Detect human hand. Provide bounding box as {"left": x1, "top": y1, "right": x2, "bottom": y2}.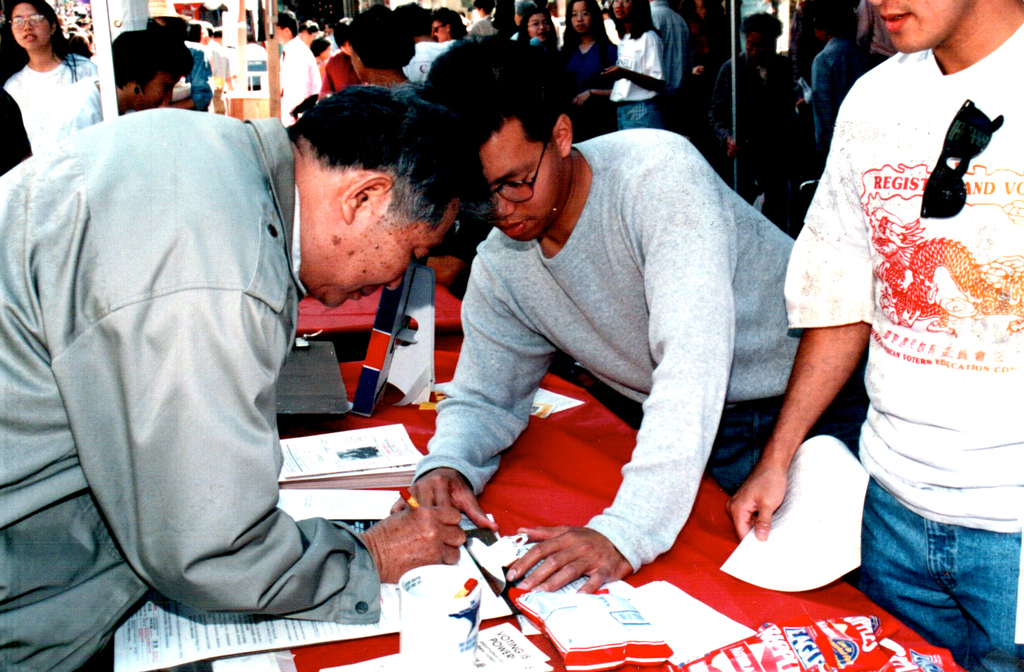
{"left": 725, "top": 460, "right": 792, "bottom": 544}.
